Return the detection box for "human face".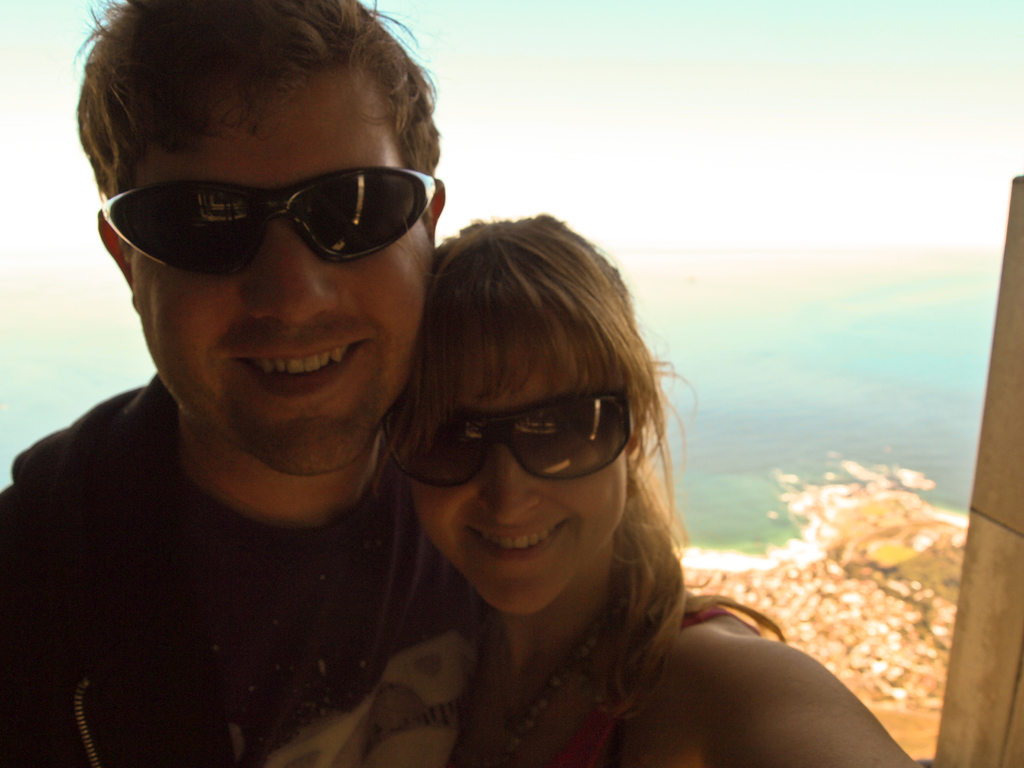
[408,304,627,615].
